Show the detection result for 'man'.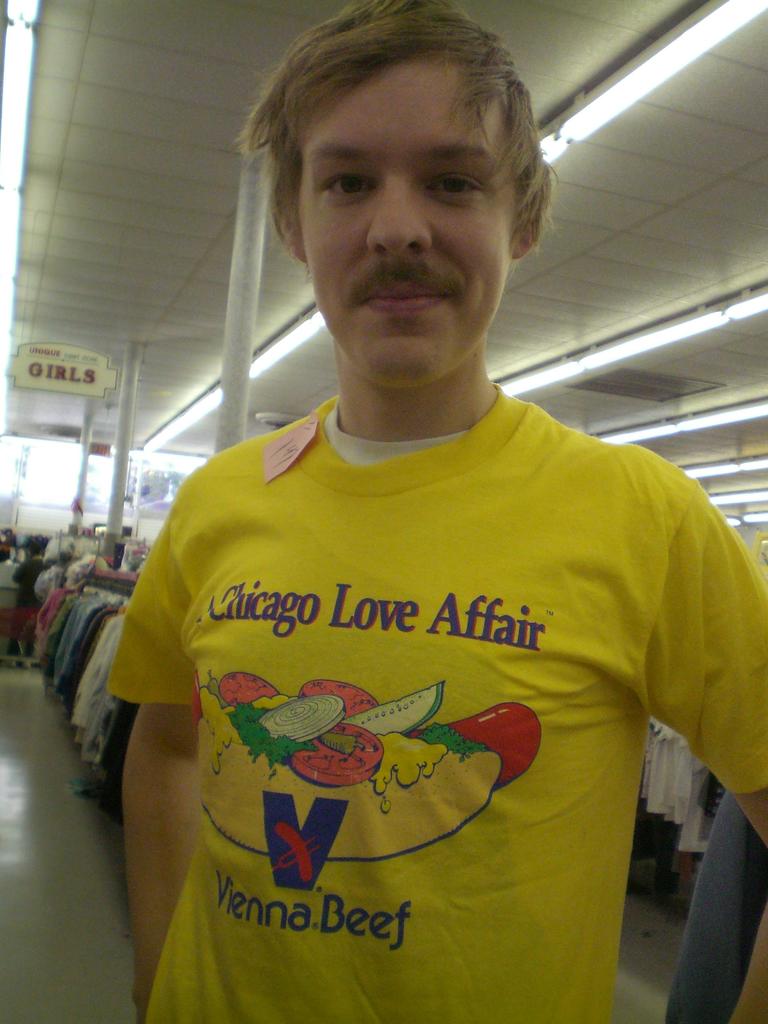
[63, 42, 766, 1009].
